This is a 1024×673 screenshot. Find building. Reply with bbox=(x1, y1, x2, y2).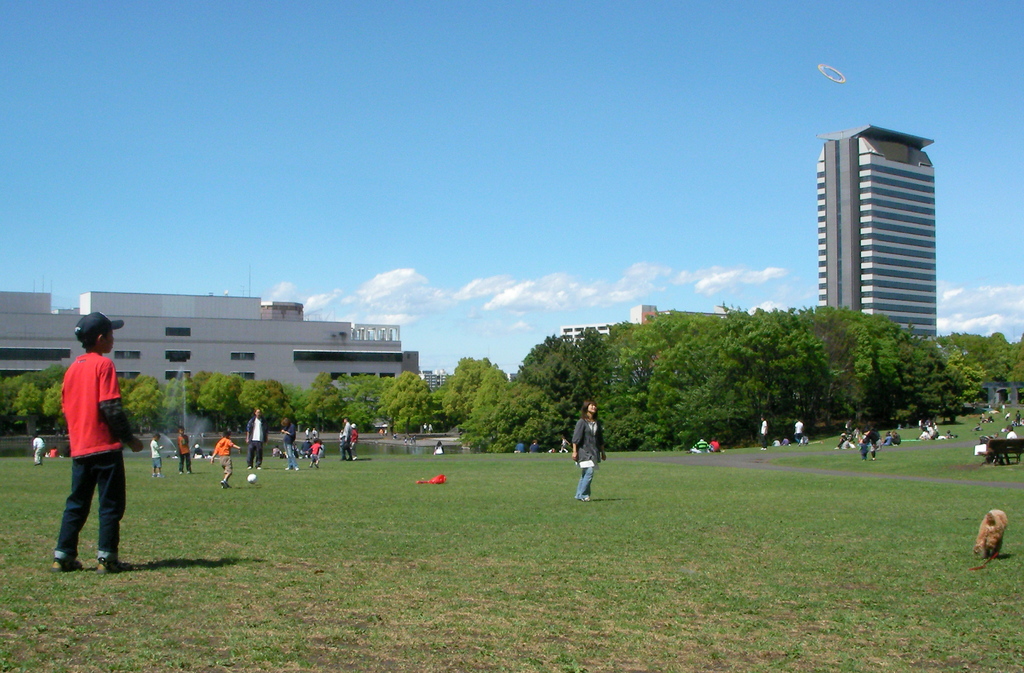
bbox=(815, 119, 938, 337).
